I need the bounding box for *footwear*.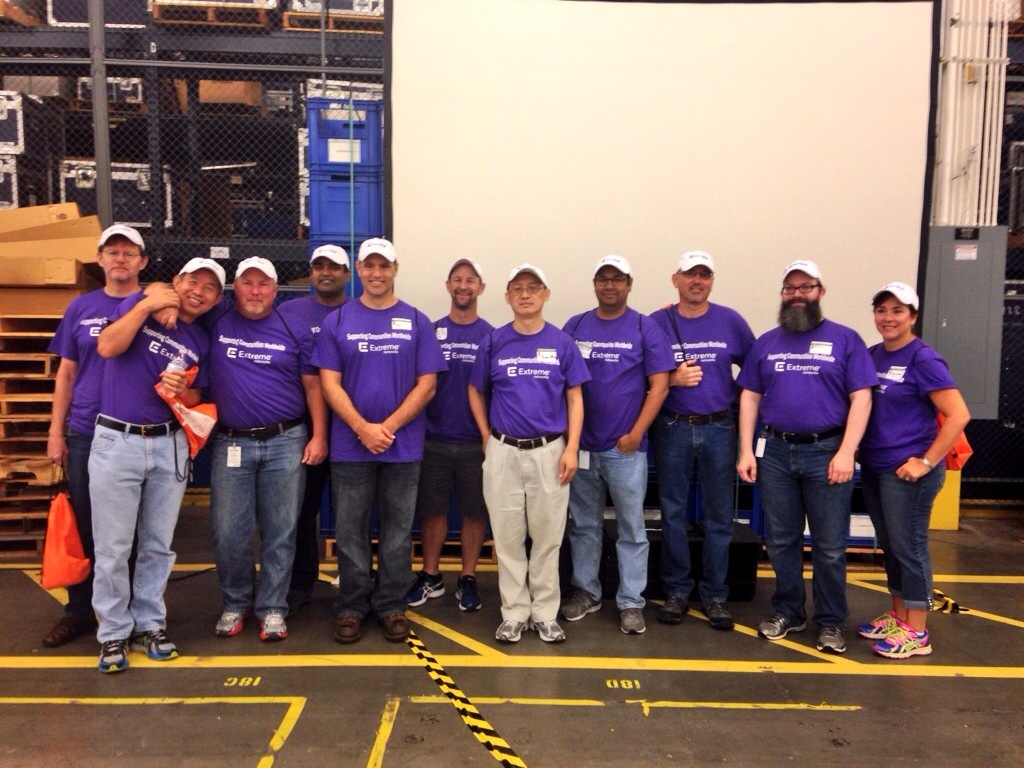
Here it is: <region>105, 638, 128, 676</region>.
